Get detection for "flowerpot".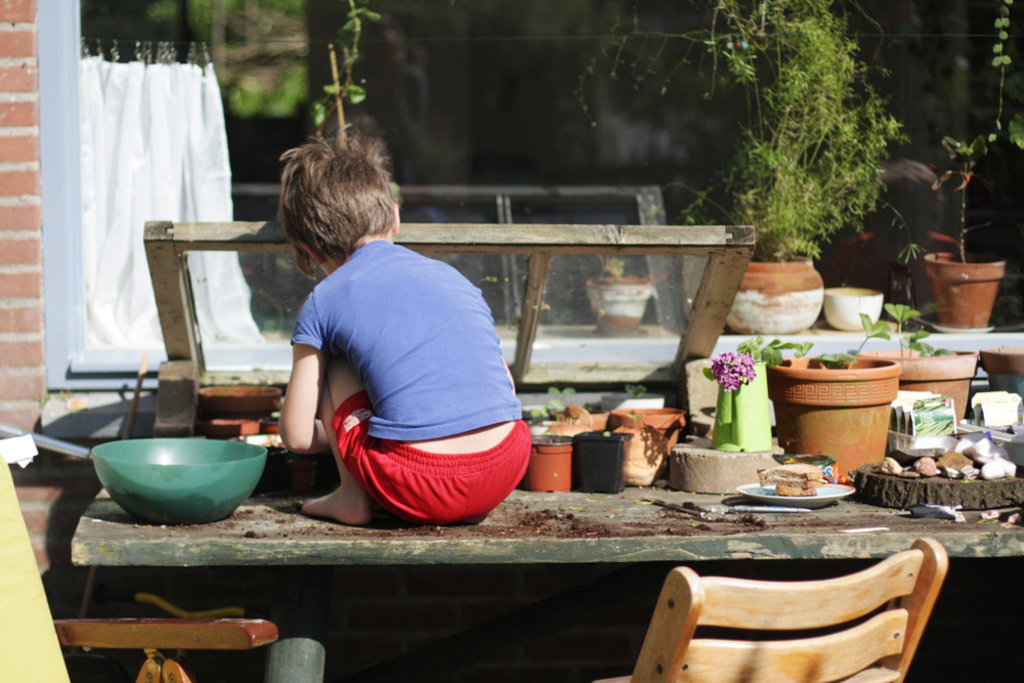
Detection: <region>927, 243, 1012, 331</region>.
